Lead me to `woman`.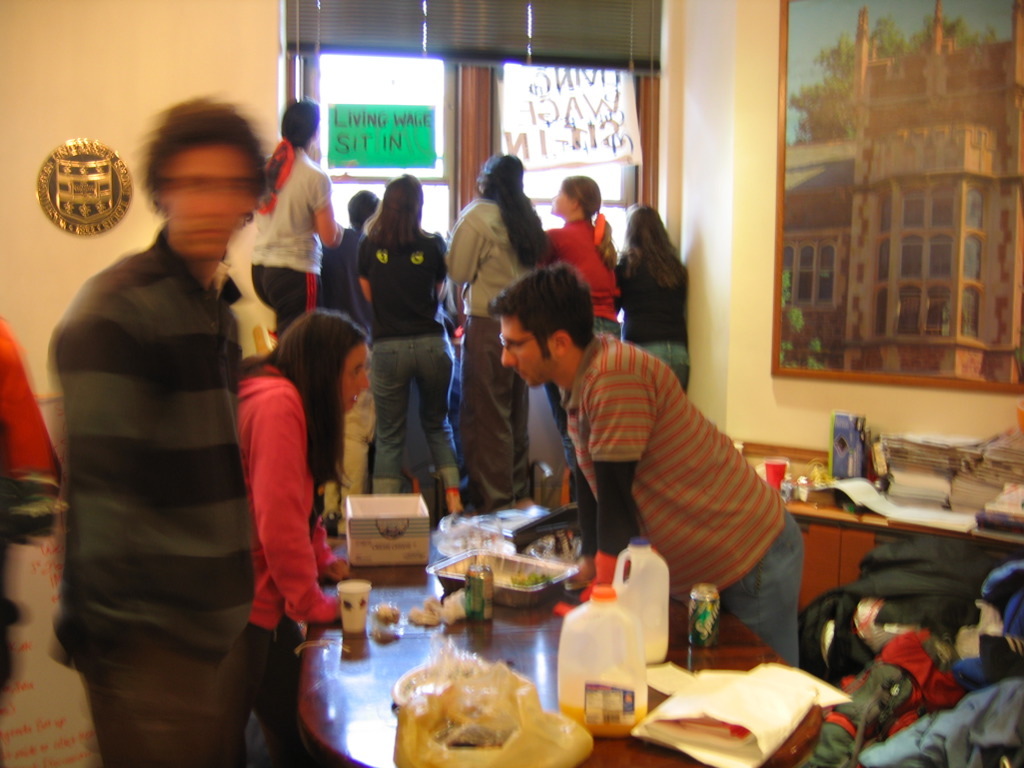
Lead to 222, 303, 378, 767.
